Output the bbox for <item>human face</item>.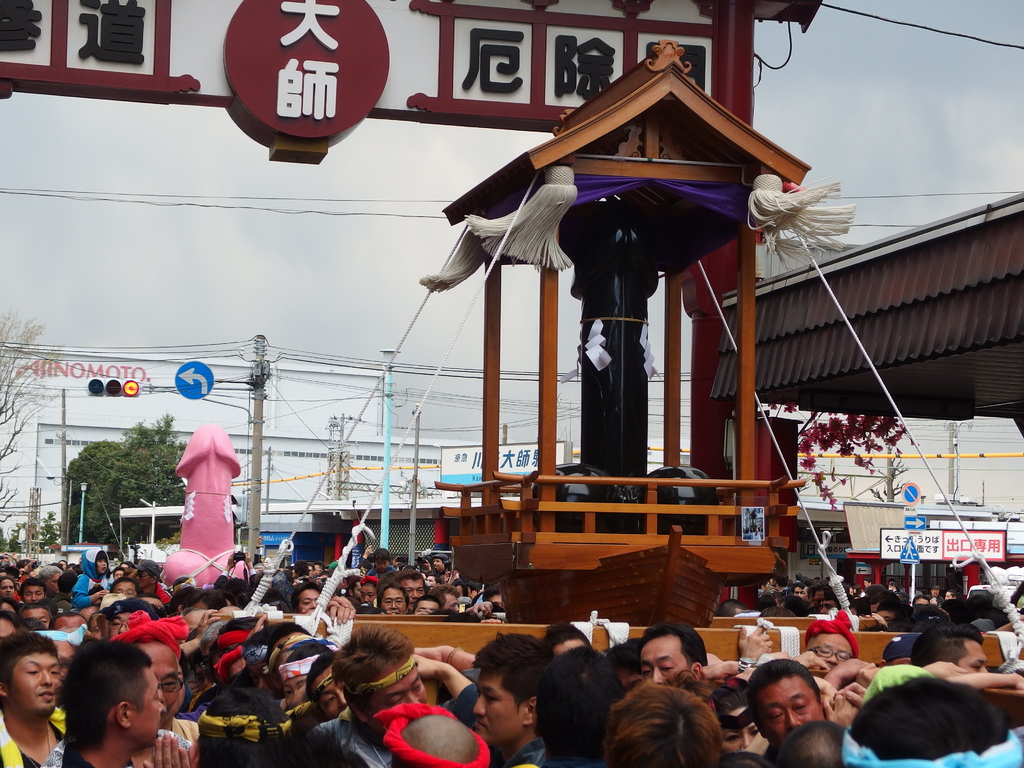
8, 648, 62, 709.
